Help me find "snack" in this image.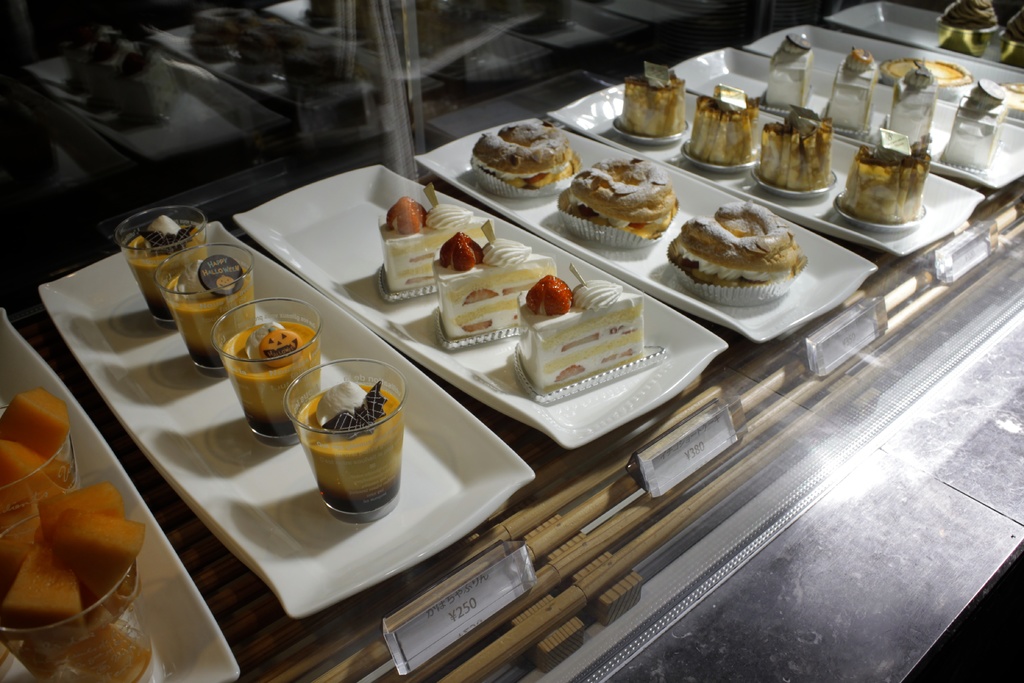
Found it: BBox(468, 126, 581, 197).
